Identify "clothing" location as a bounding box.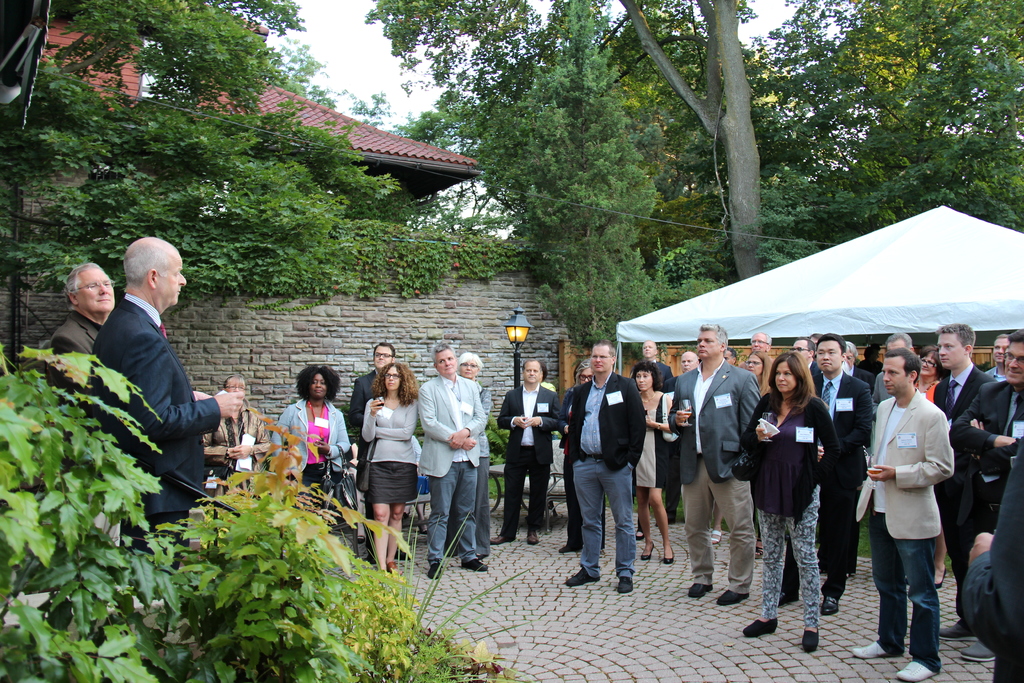
925,362,996,623.
